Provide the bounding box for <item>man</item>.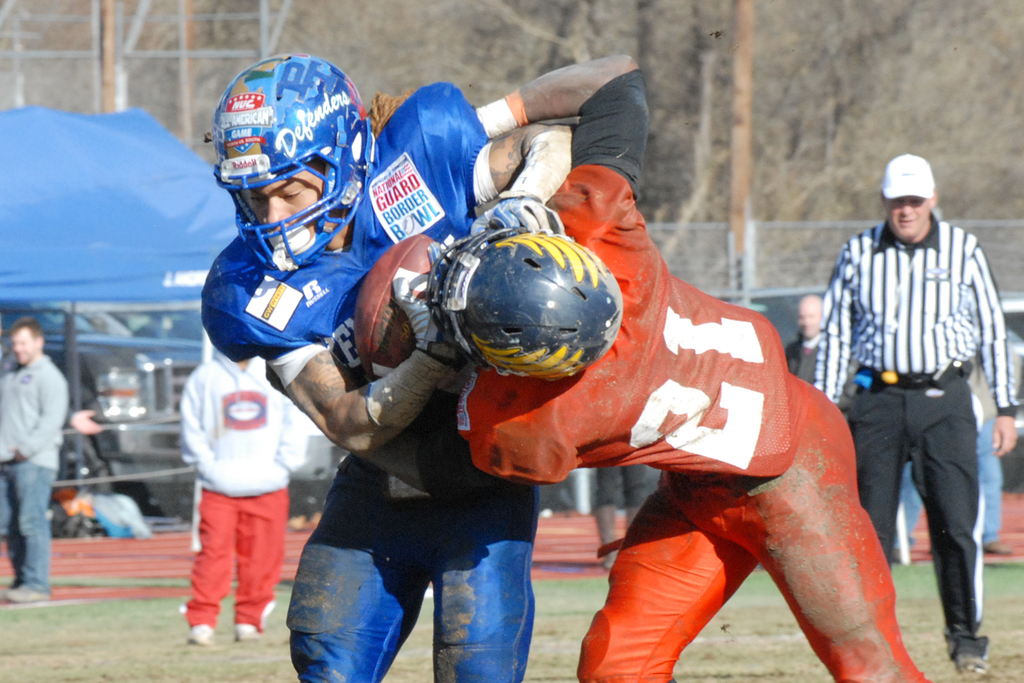
region(0, 315, 69, 603).
